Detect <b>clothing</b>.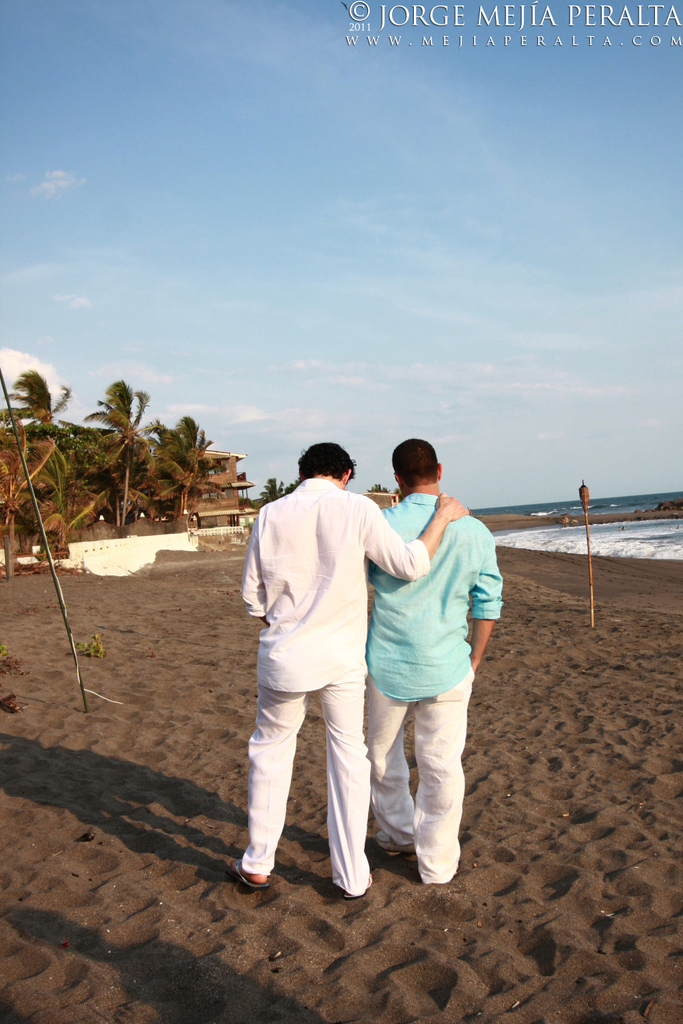
Detected at {"left": 372, "top": 502, "right": 507, "bottom": 687}.
